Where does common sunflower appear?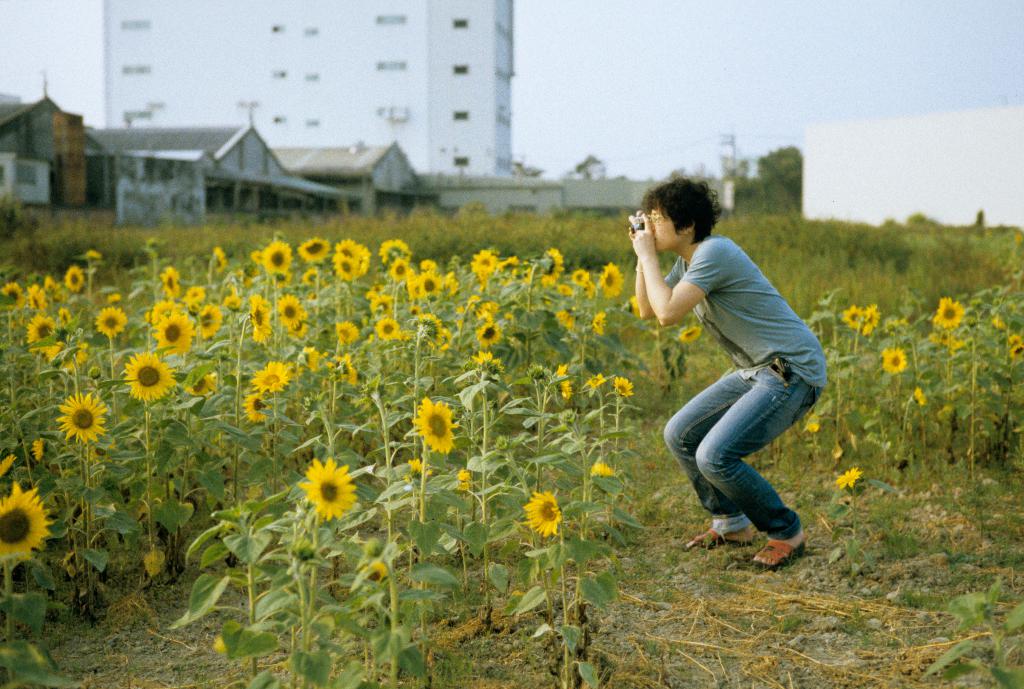
Appears at 252,358,289,385.
